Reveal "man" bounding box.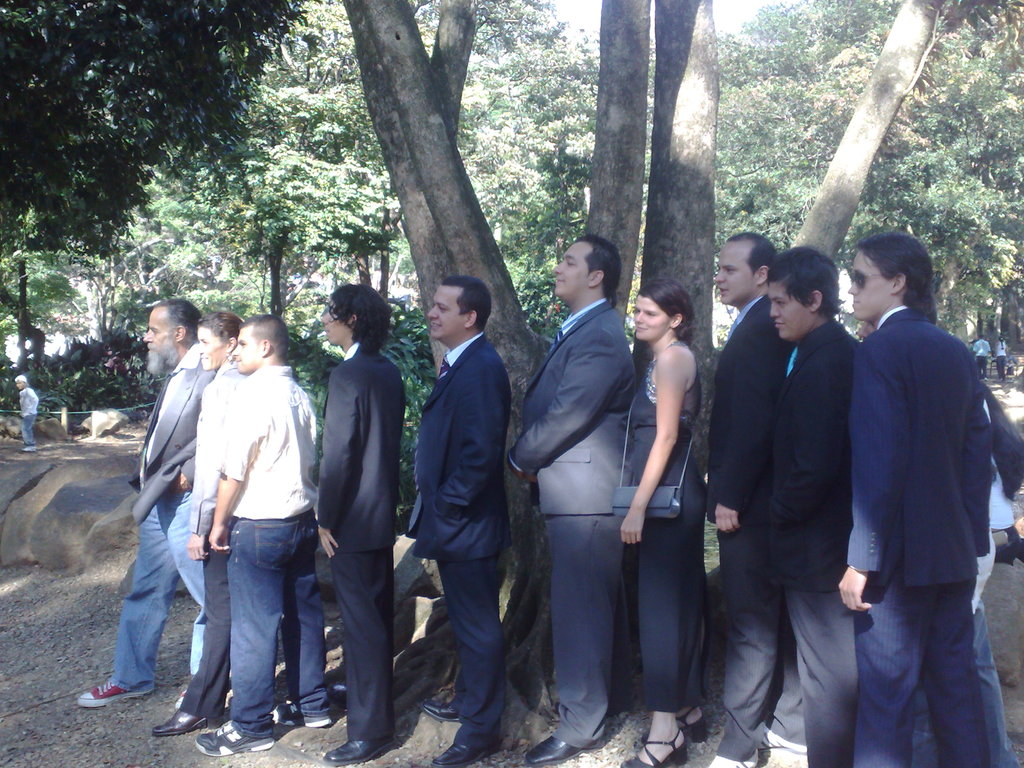
Revealed: (left=184, top=312, right=335, bottom=754).
